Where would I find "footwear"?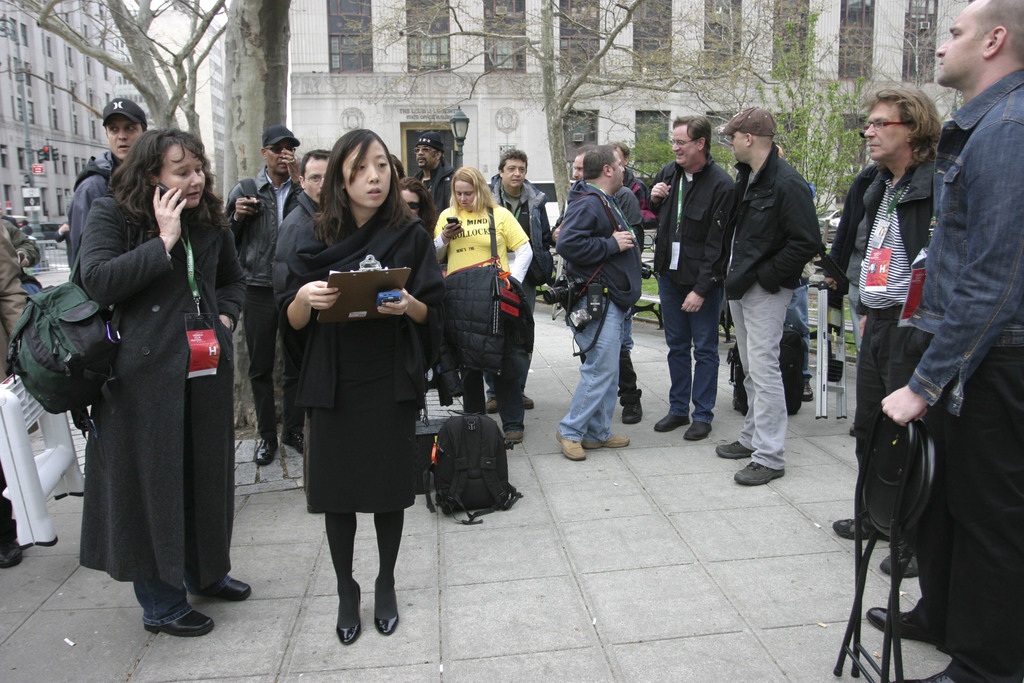
At bbox=(717, 439, 755, 454).
